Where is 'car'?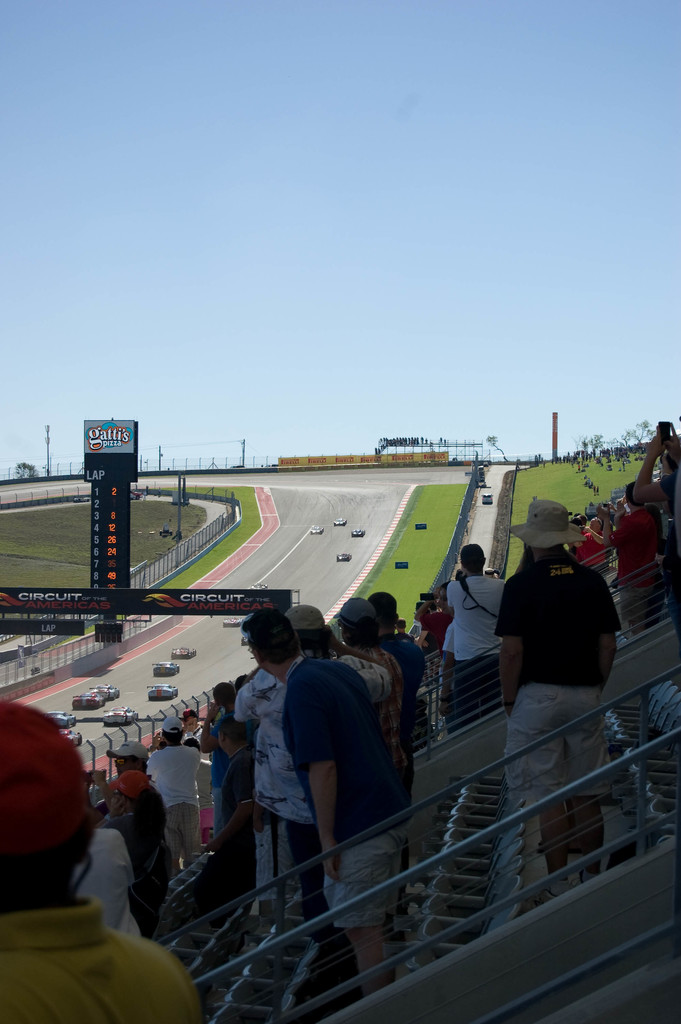
locate(70, 689, 103, 712).
